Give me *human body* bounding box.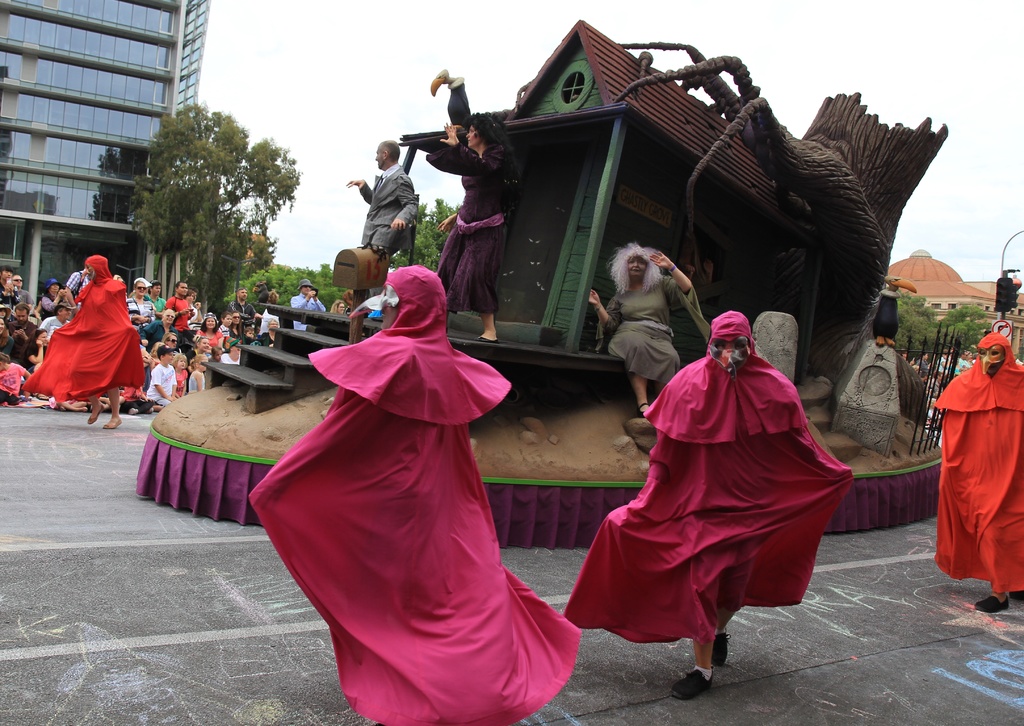
box=[244, 336, 579, 725].
